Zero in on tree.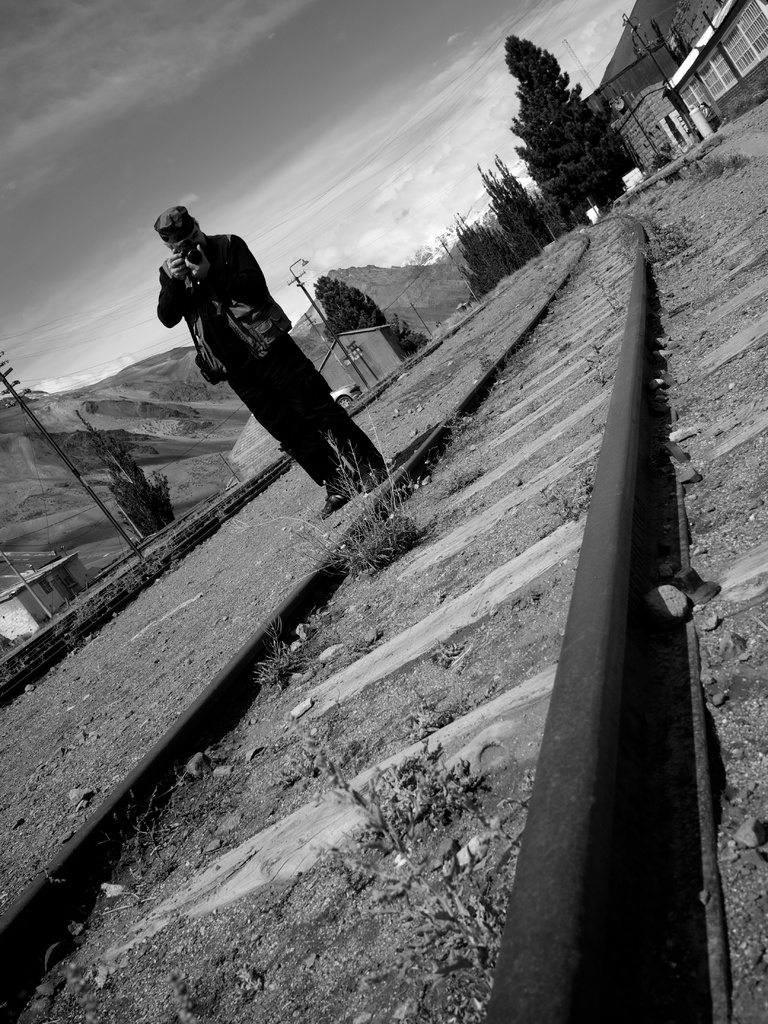
Zeroed in: bbox(305, 269, 415, 358).
